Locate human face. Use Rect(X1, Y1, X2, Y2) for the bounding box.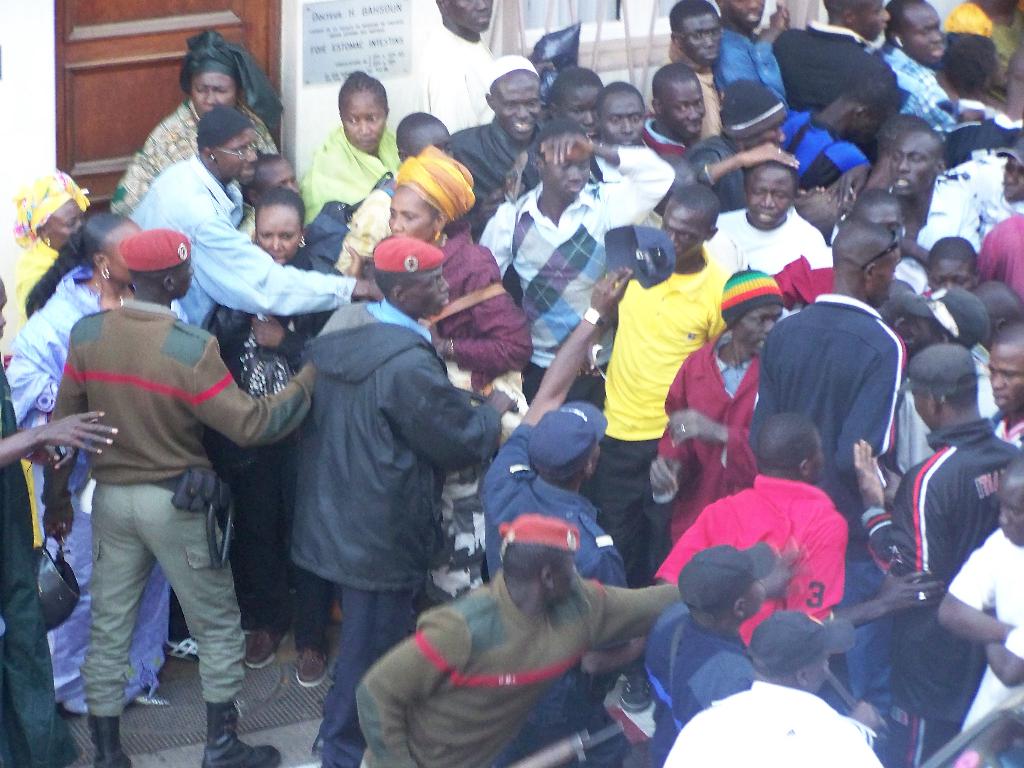
Rect(892, 137, 938, 191).
